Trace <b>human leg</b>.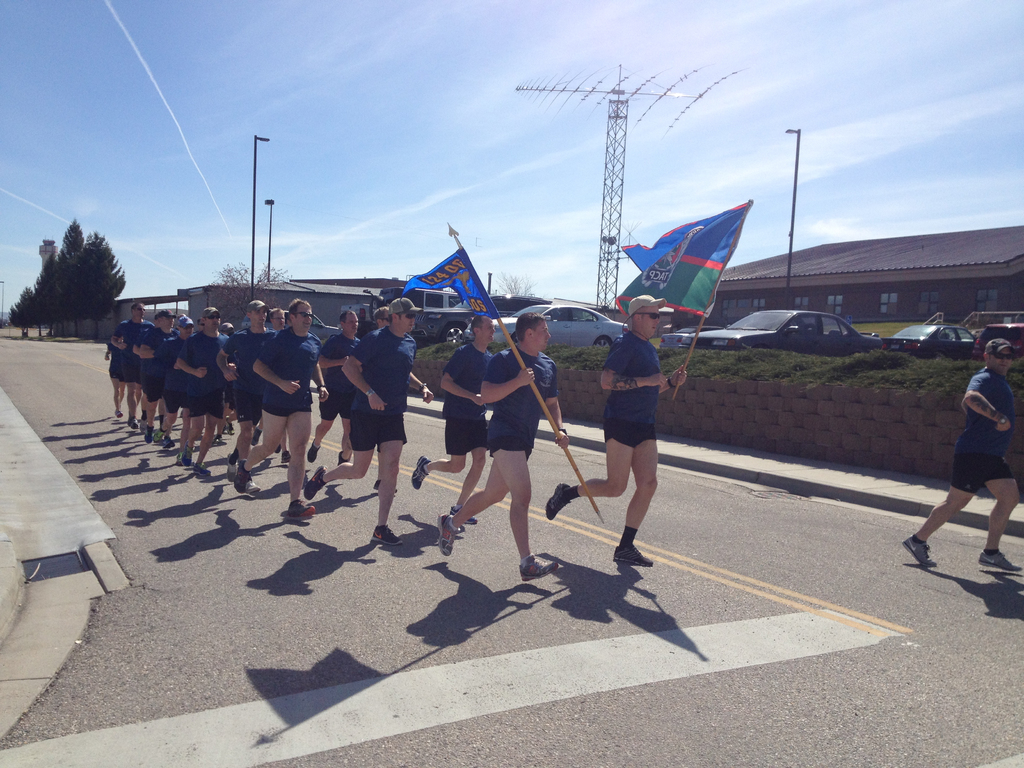
Traced to bbox(546, 422, 630, 522).
